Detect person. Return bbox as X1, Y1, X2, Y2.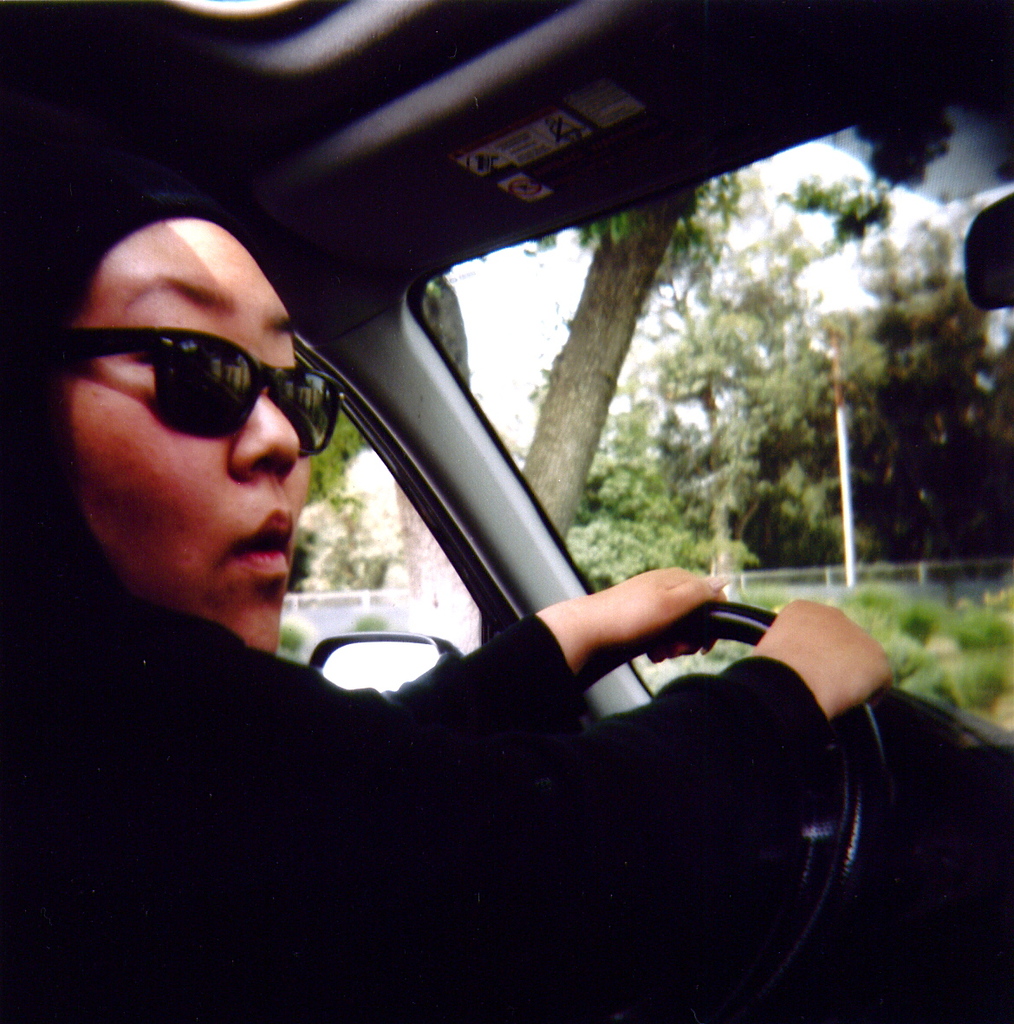
0, 187, 893, 1023.
